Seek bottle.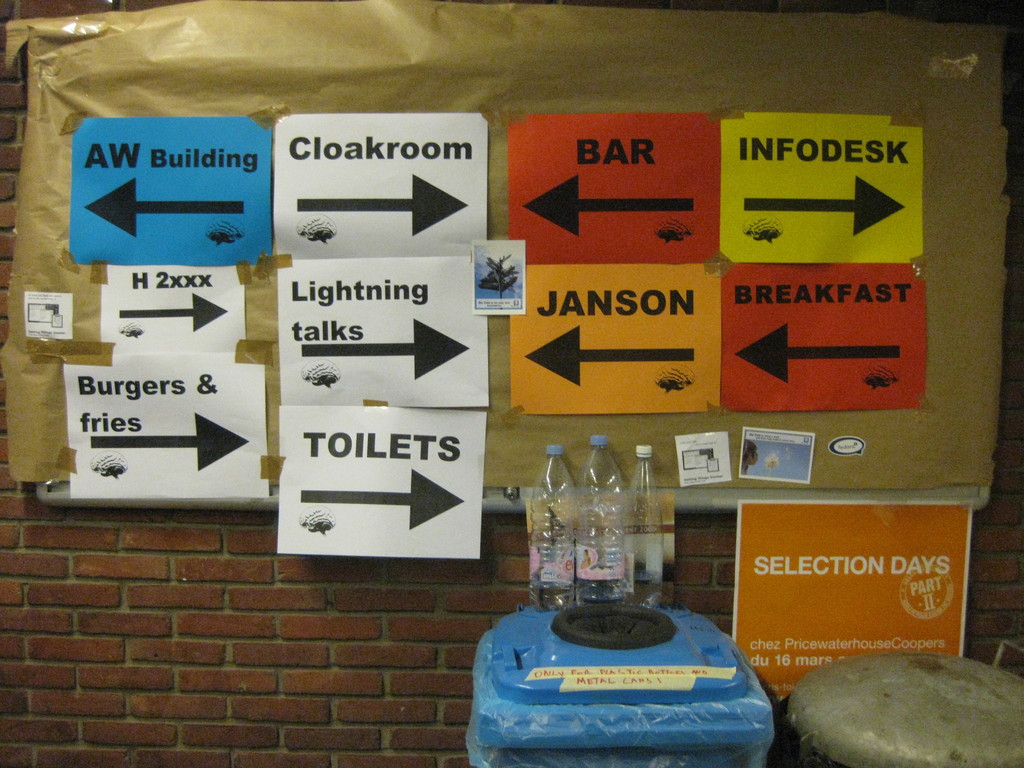
left=528, top=444, right=582, bottom=610.
